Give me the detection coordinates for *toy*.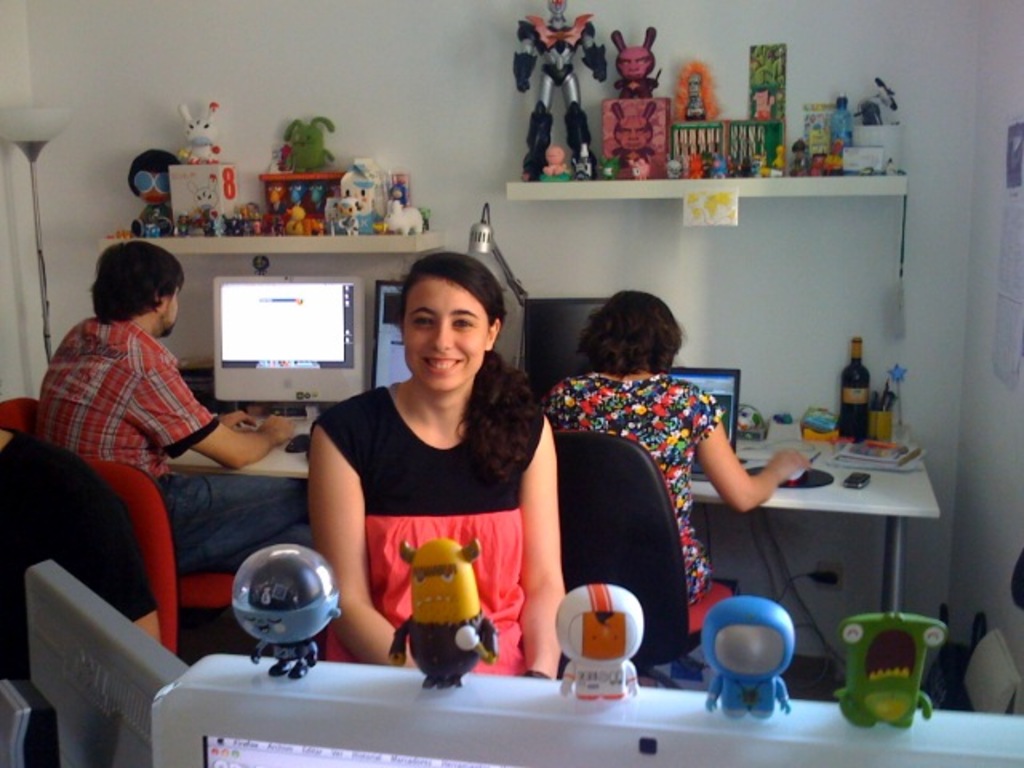
left=381, top=528, right=507, bottom=701.
